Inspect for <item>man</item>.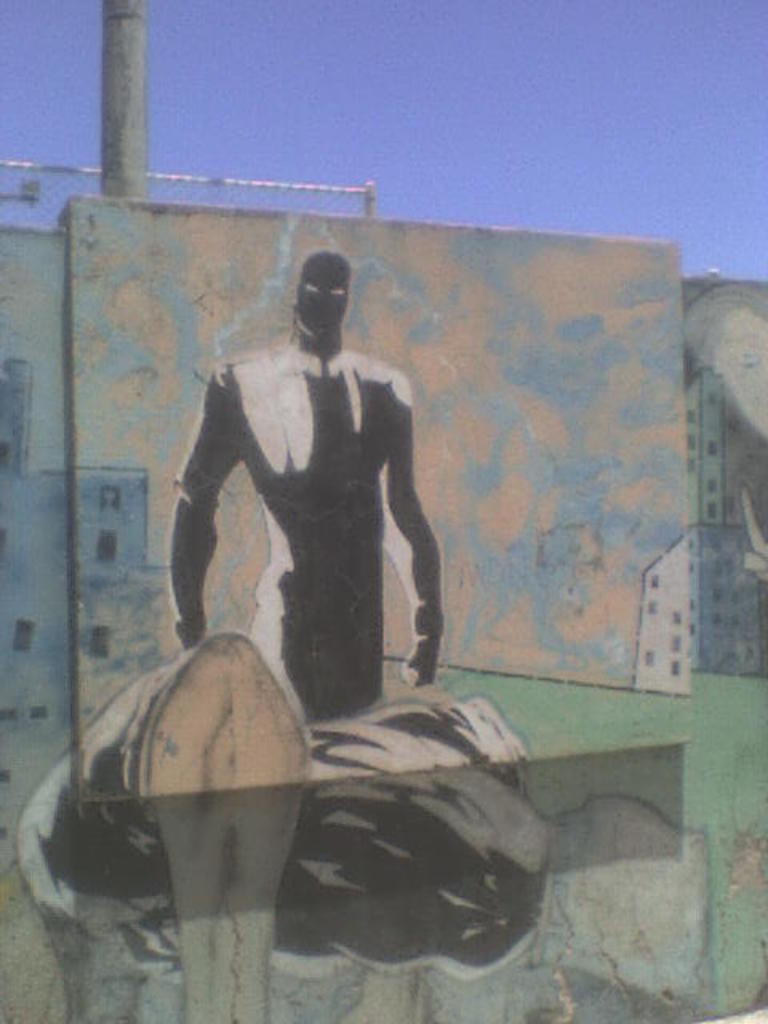
Inspection: BBox(176, 256, 445, 712).
